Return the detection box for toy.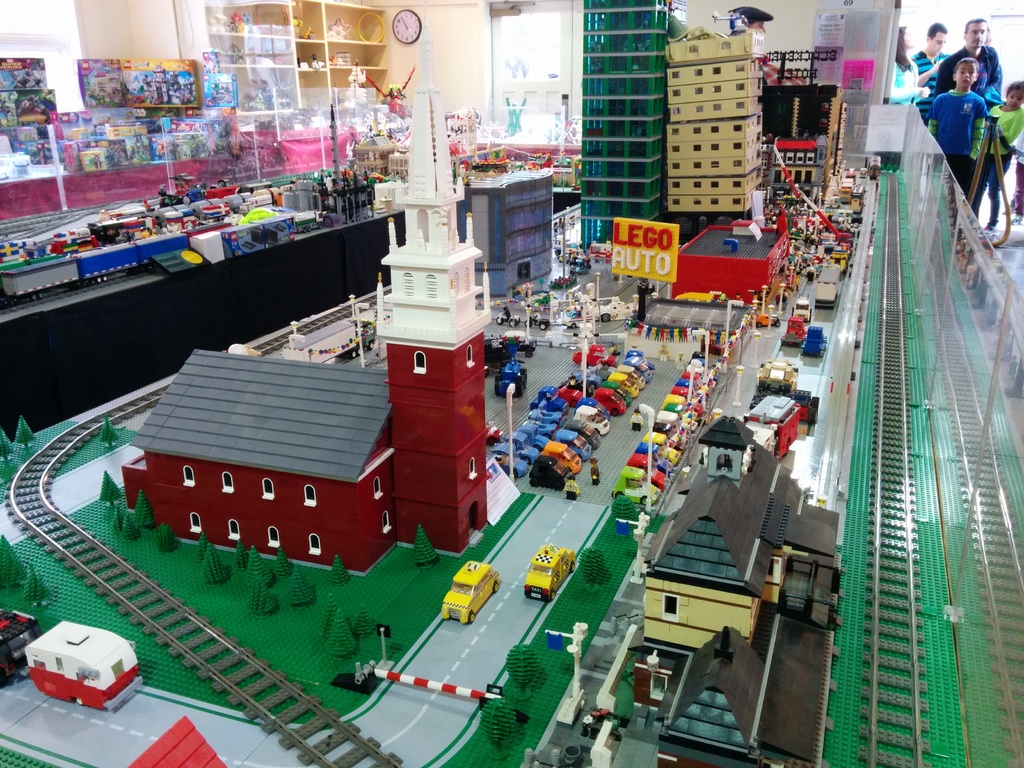
[x1=285, y1=175, x2=313, y2=209].
